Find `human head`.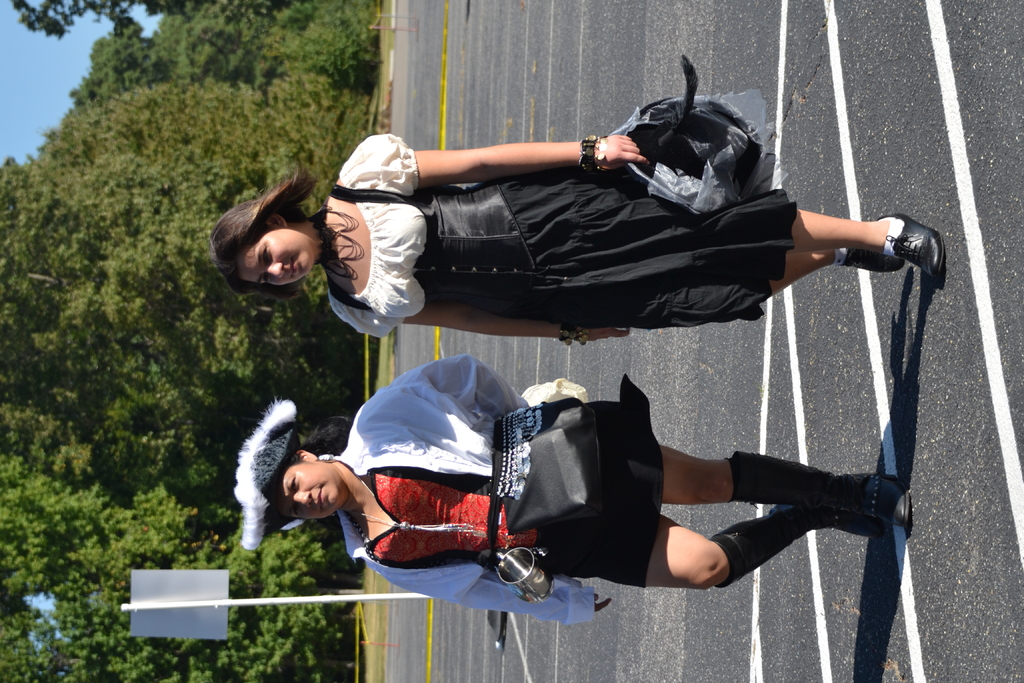
bbox(244, 445, 344, 522).
